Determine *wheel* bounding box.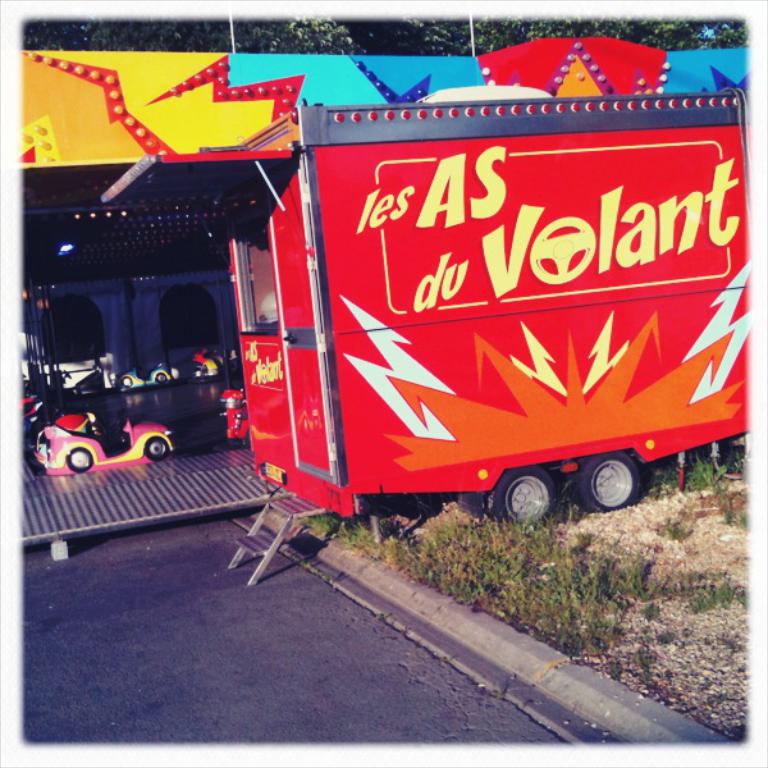
Determined: x1=123, y1=376, x2=132, y2=389.
